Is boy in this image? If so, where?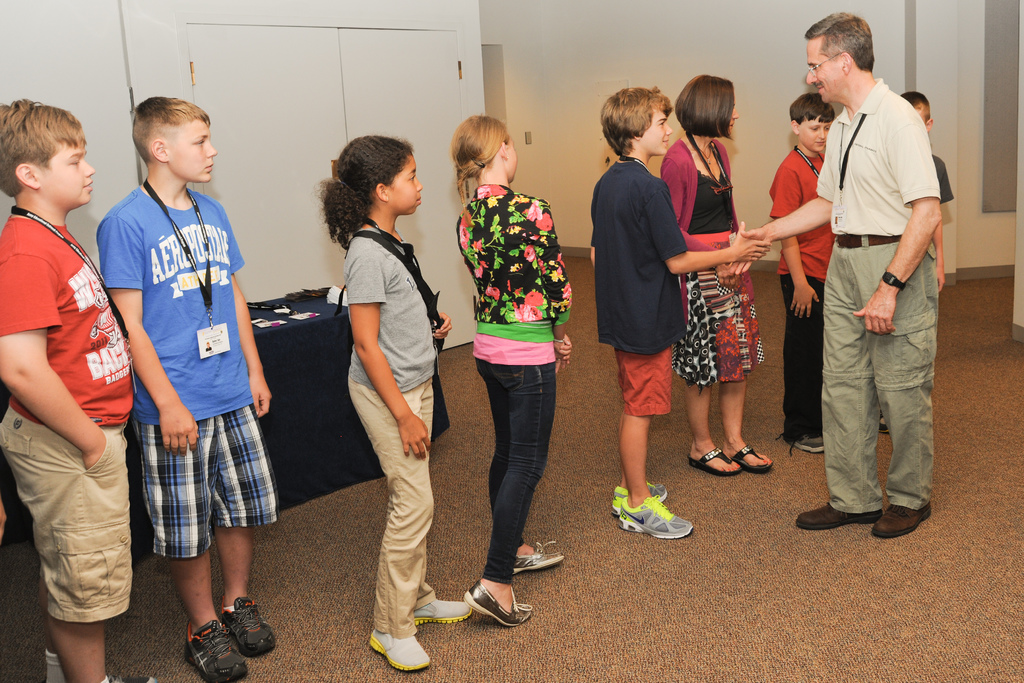
Yes, at {"x1": 889, "y1": 83, "x2": 961, "y2": 284}.
